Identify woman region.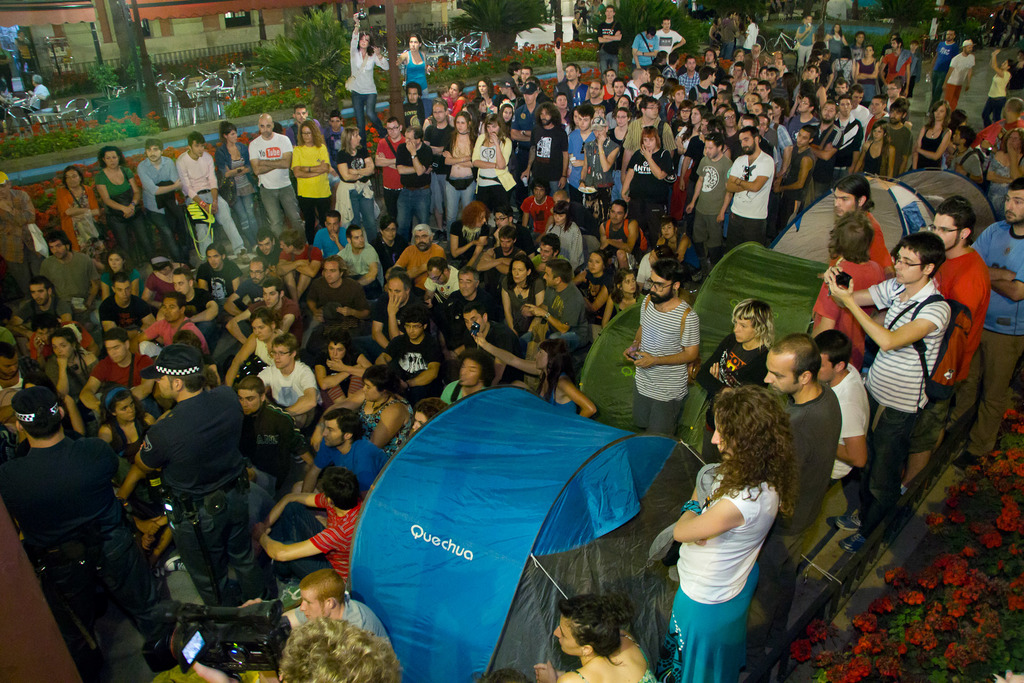
Region: 346/14/383/123.
